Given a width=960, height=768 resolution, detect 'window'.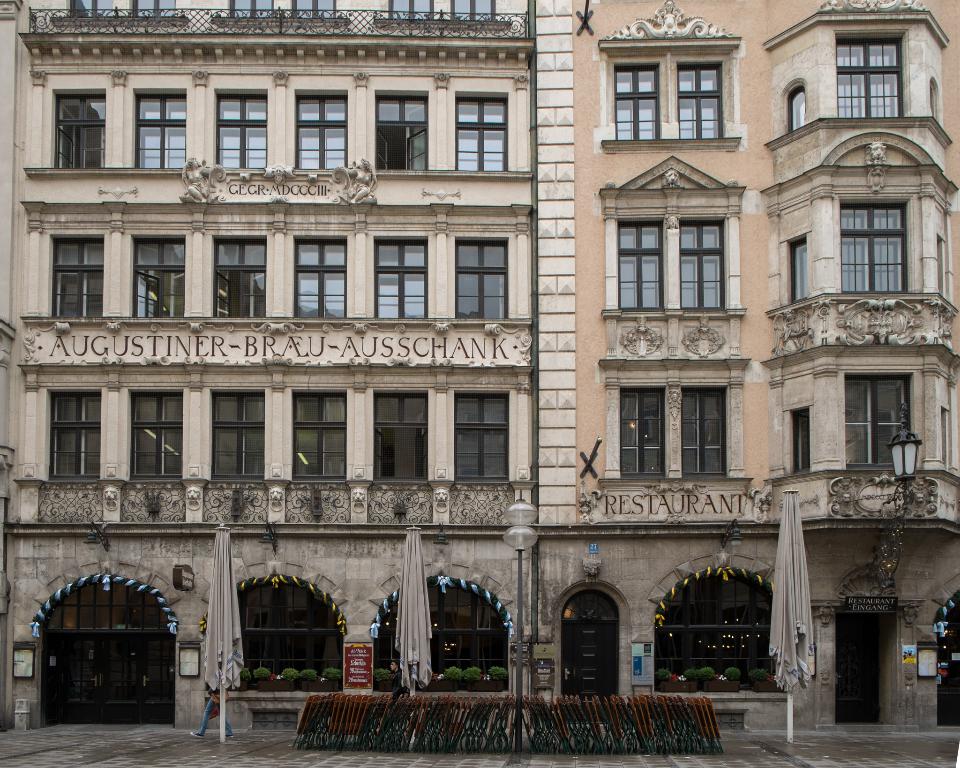
rect(47, 233, 104, 318).
